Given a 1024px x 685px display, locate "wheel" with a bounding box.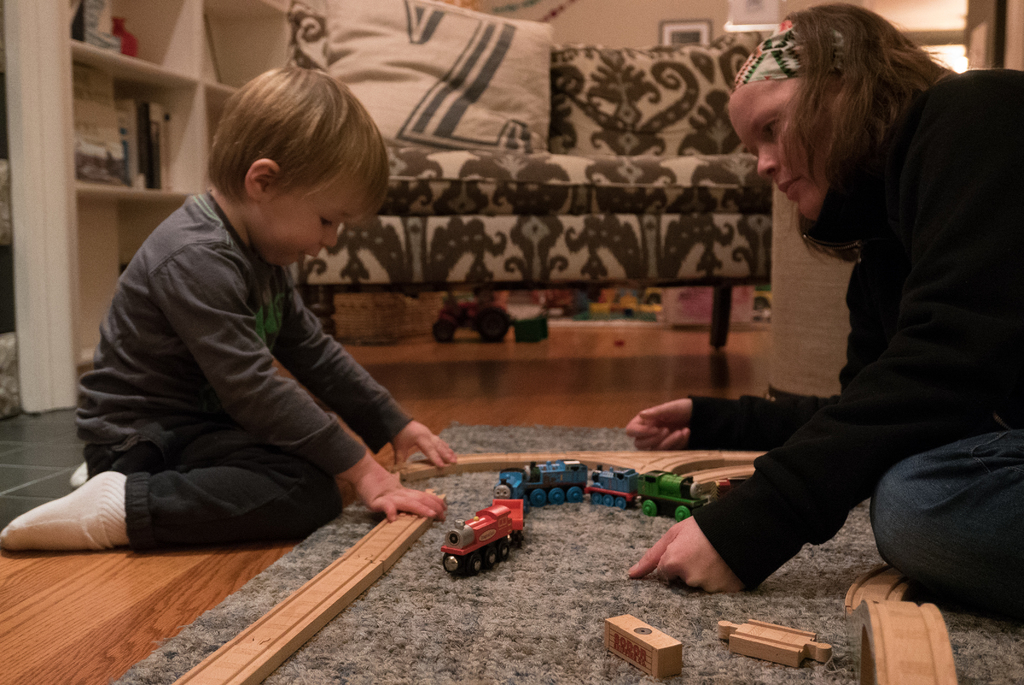
Located: <bbox>433, 318, 456, 343</bbox>.
